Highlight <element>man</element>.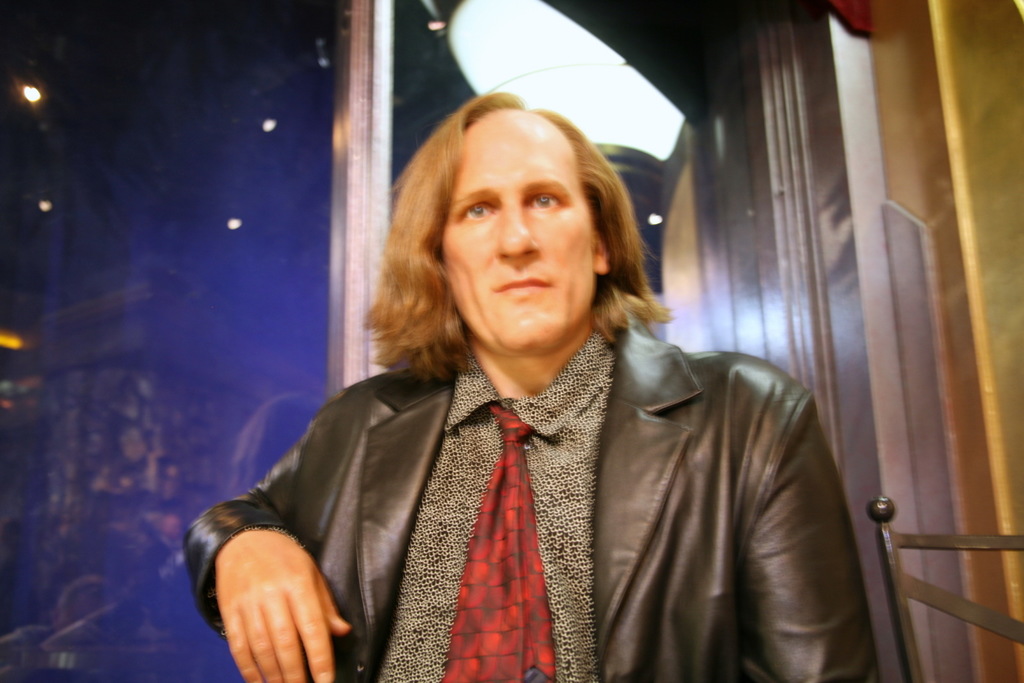
Highlighted region: {"x1": 188, "y1": 84, "x2": 866, "y2": 674}.
